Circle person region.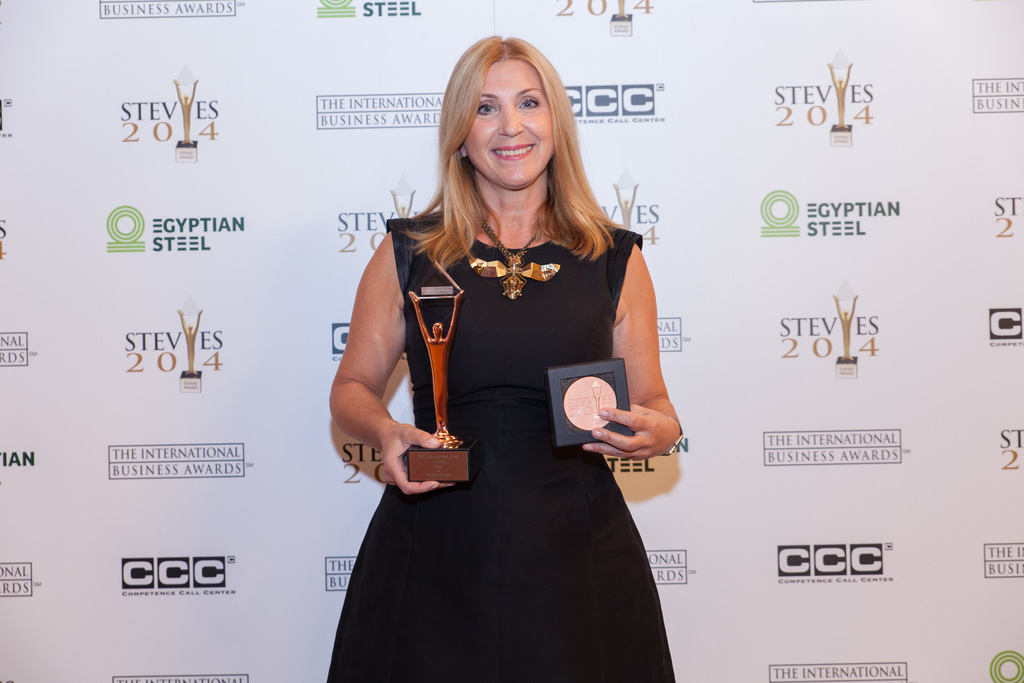
Region: left=323, top=27, right=677, bottom=682.
